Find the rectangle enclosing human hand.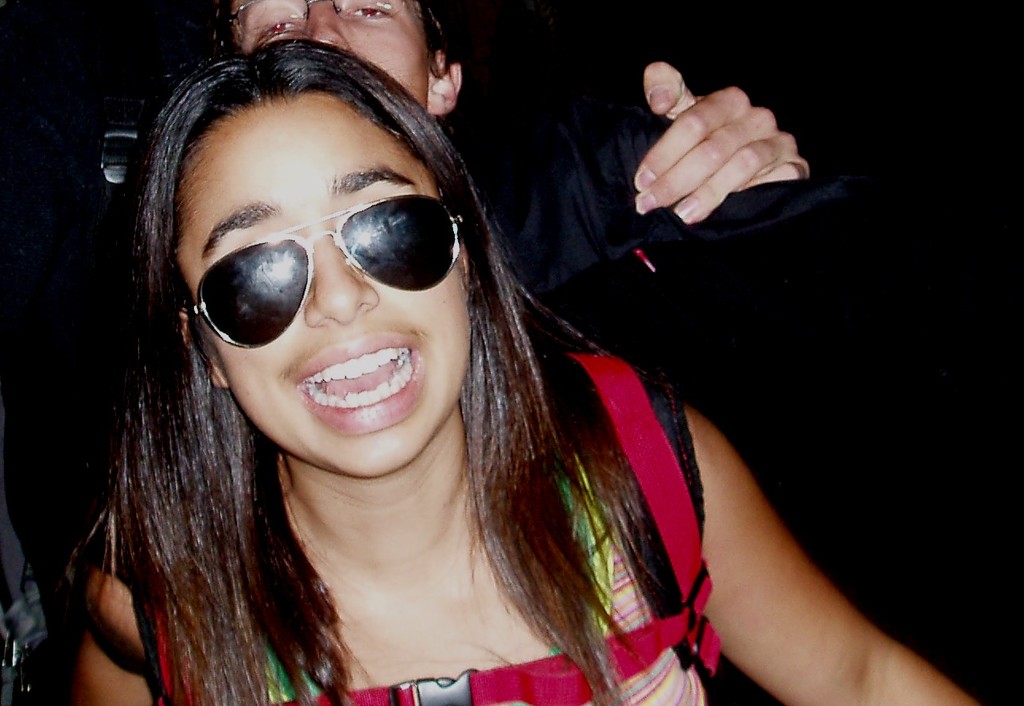
x1=627 y1=71 x2=809 y2=226.
